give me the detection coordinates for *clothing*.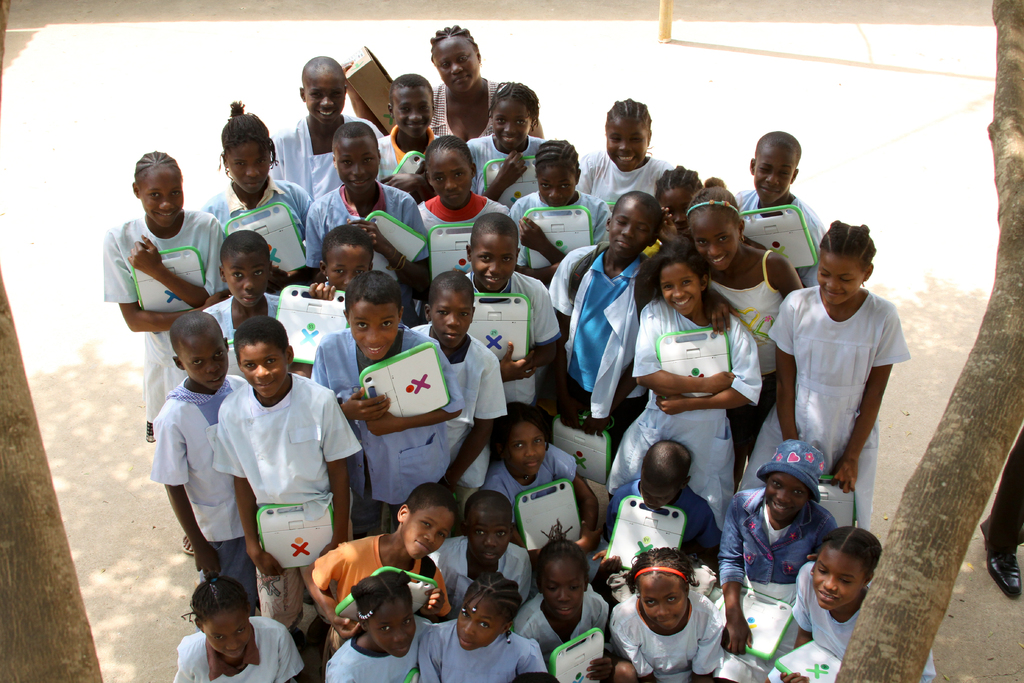
bbox(317, 323, 467, 533).
